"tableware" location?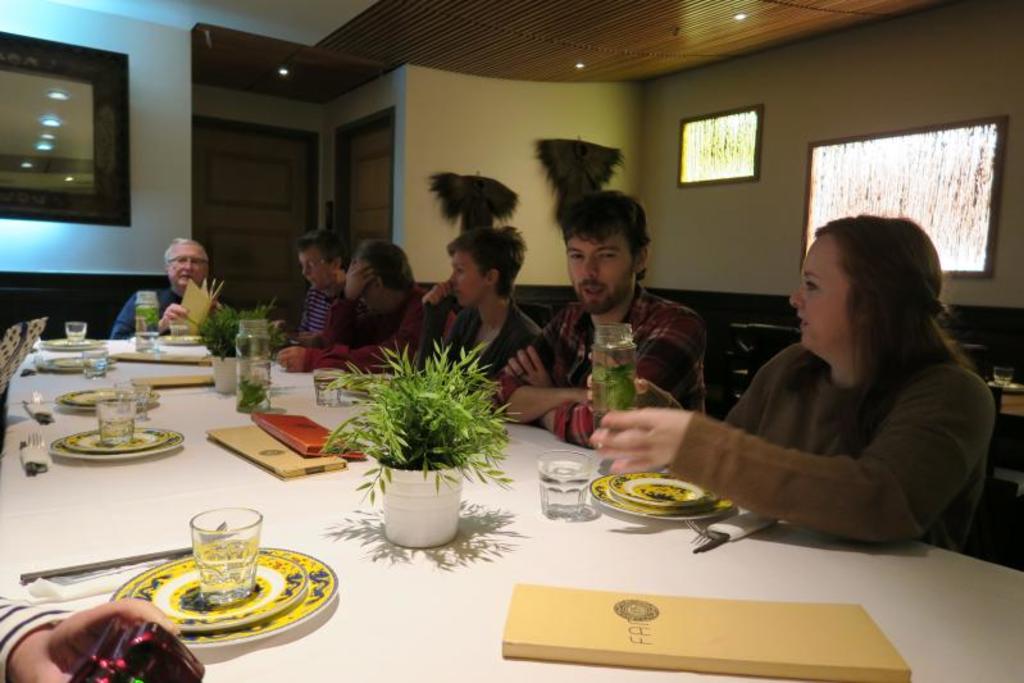
BBox(36, 338, 106, 352)
